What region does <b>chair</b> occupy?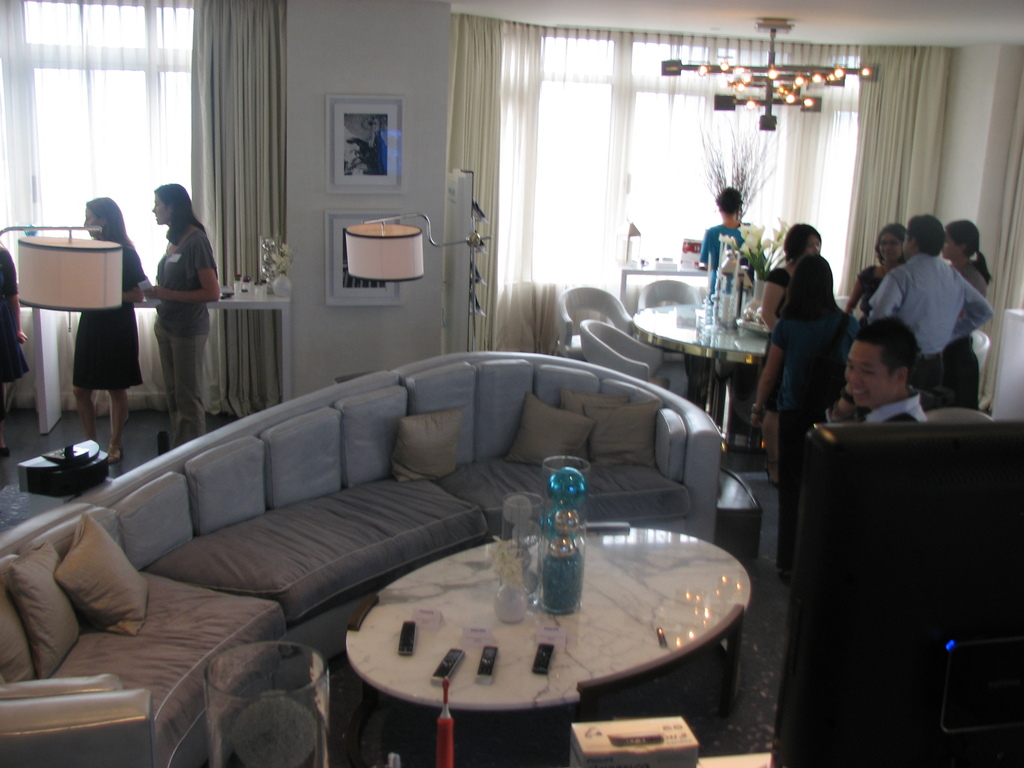
bbox=(639, 284, 724, 396).
